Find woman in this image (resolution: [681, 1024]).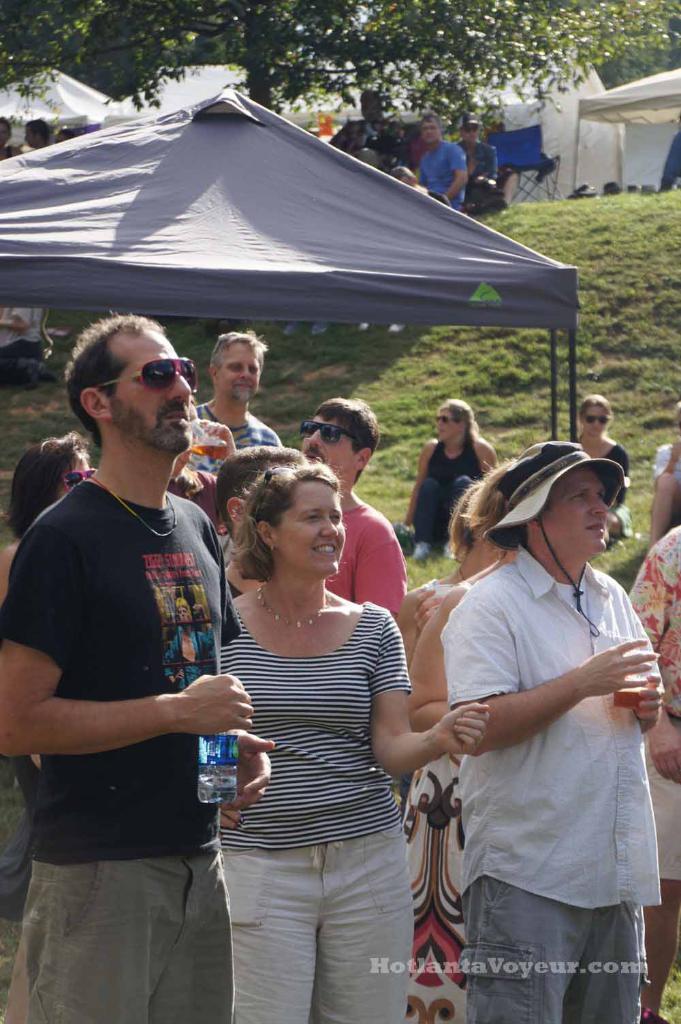
<region>568, 393, 635, 544</region>.
